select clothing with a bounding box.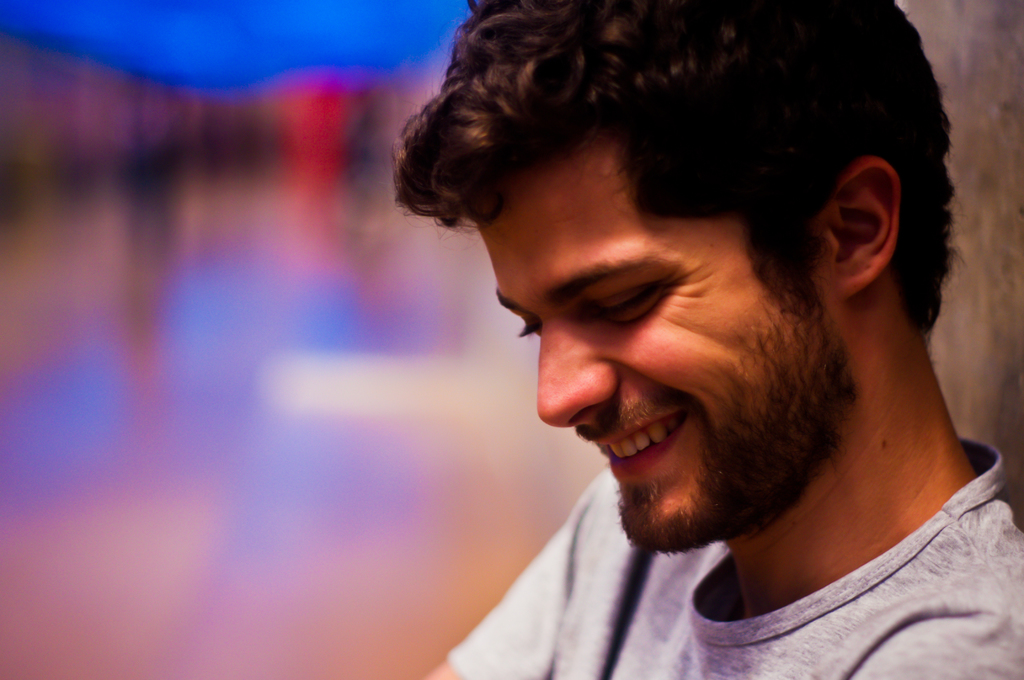
left=442, top=461, right=1023, bottom=679.
